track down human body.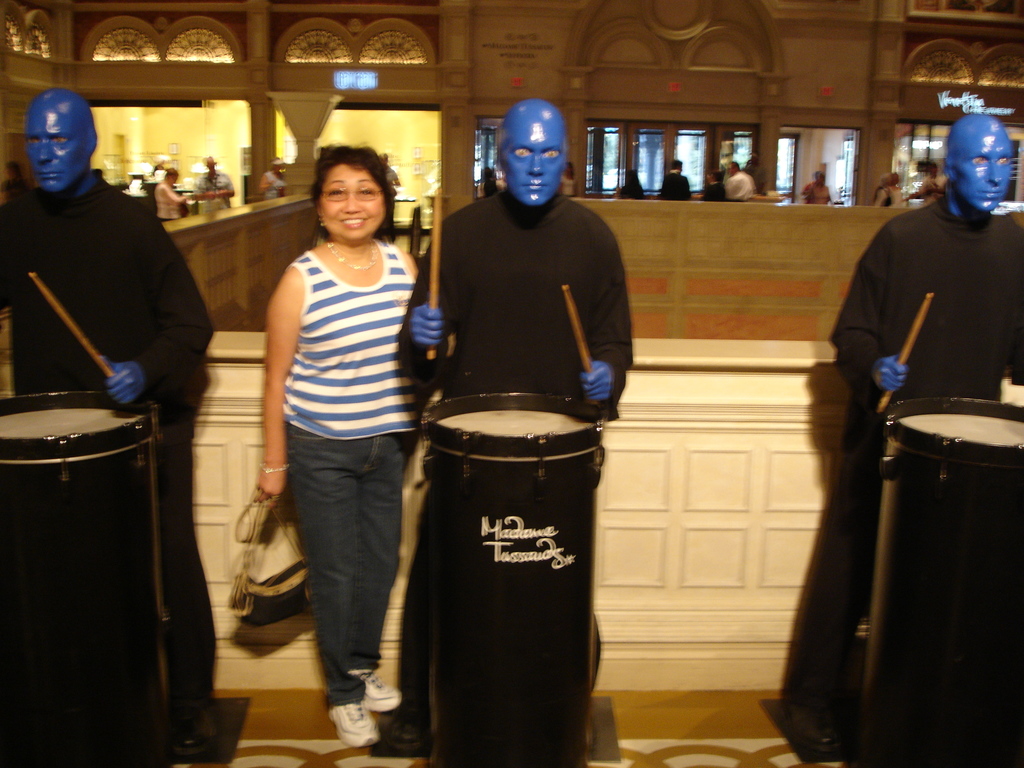
Tracked to {"x1": 663, "y1": 172, "x2": 687, "y2": 204}.
